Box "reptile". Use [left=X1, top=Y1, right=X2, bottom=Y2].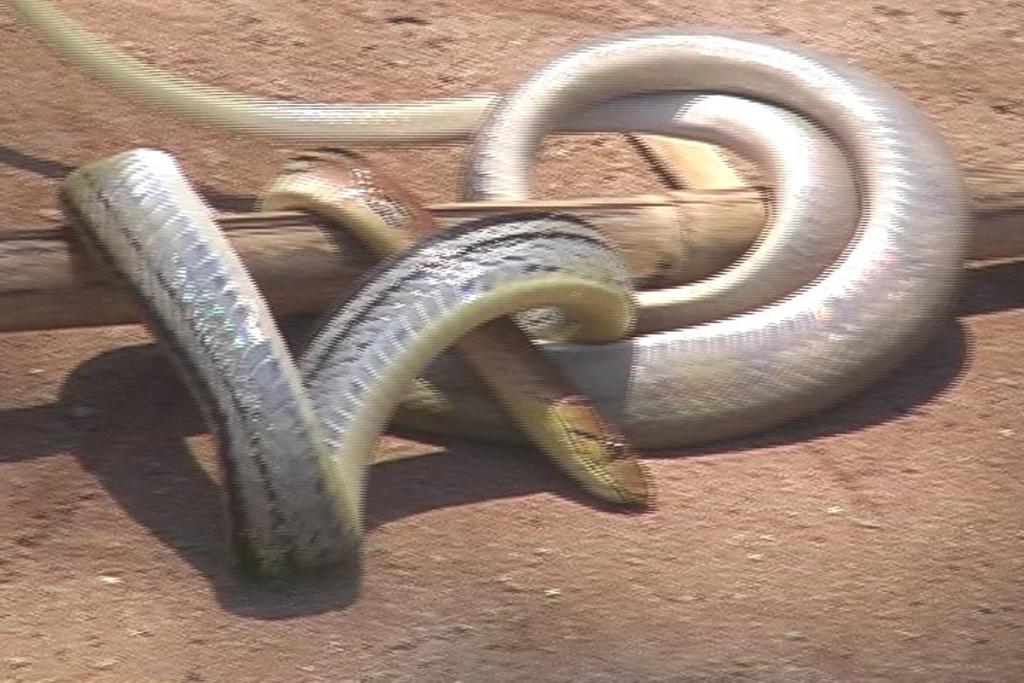
[left=0, top=0, right=980, bottom=581].
